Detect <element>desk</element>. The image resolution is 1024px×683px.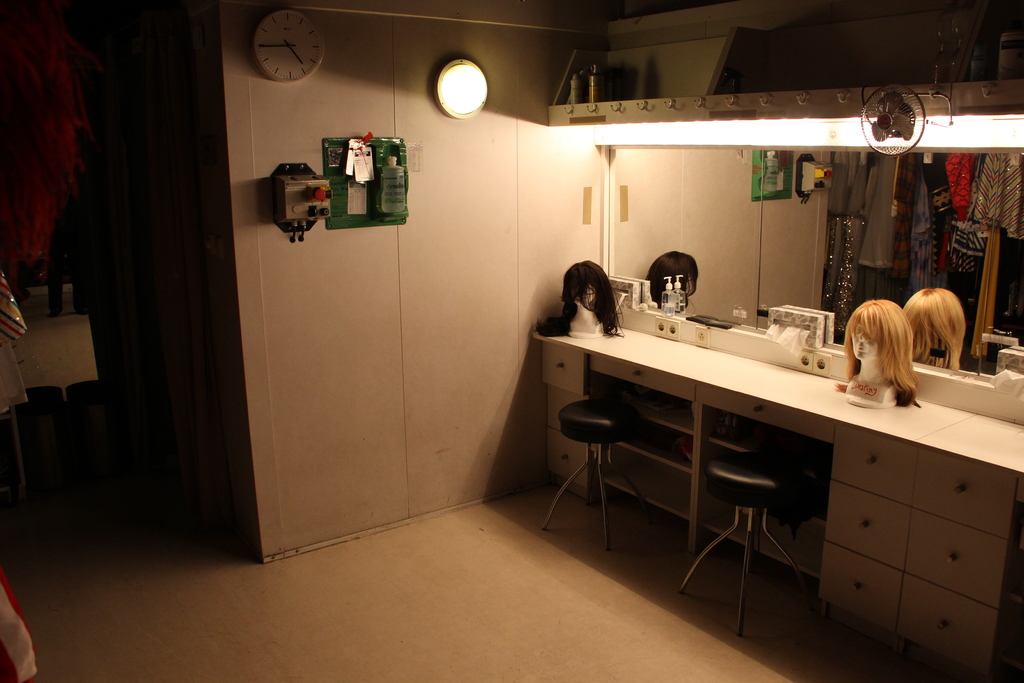
[x1=537, y1=281, x2=964, y2=641].
